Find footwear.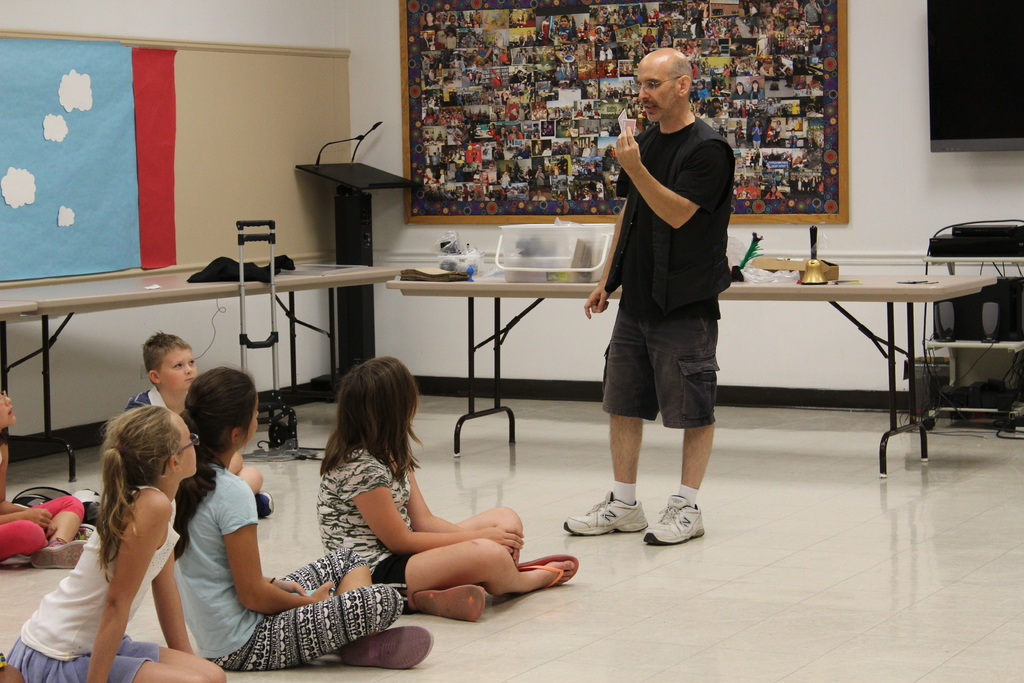
[255, 488, 273, 516].
